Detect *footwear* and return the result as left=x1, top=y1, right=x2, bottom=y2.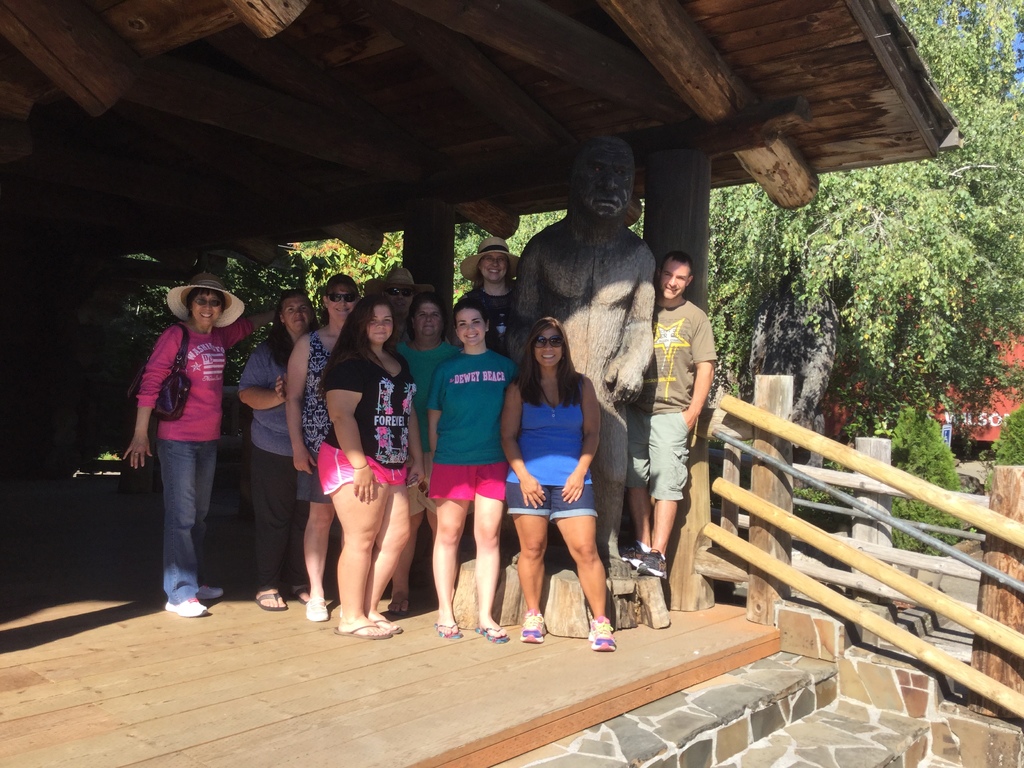
left=620, top=538, right=644, bottom=570.
